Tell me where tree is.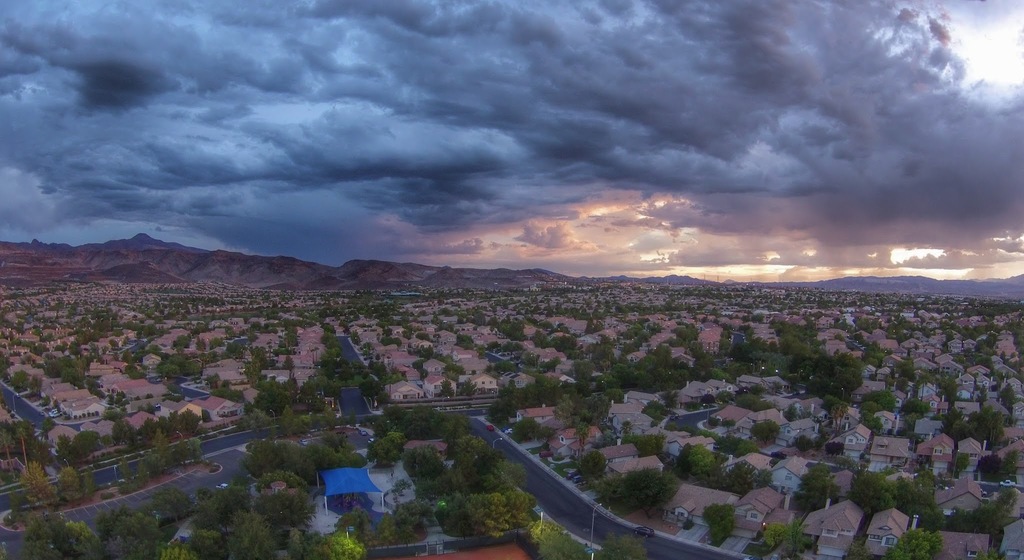
tree is at (223,378,231,388).
